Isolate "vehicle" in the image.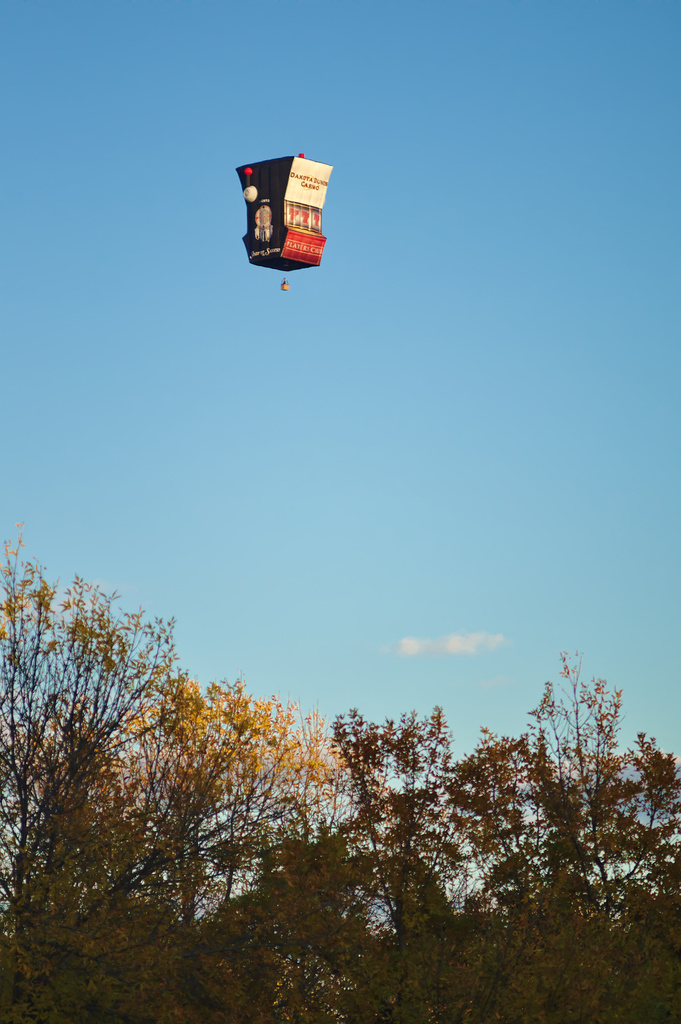
Isolated region: bbox=[233, 152, 331, 299].
